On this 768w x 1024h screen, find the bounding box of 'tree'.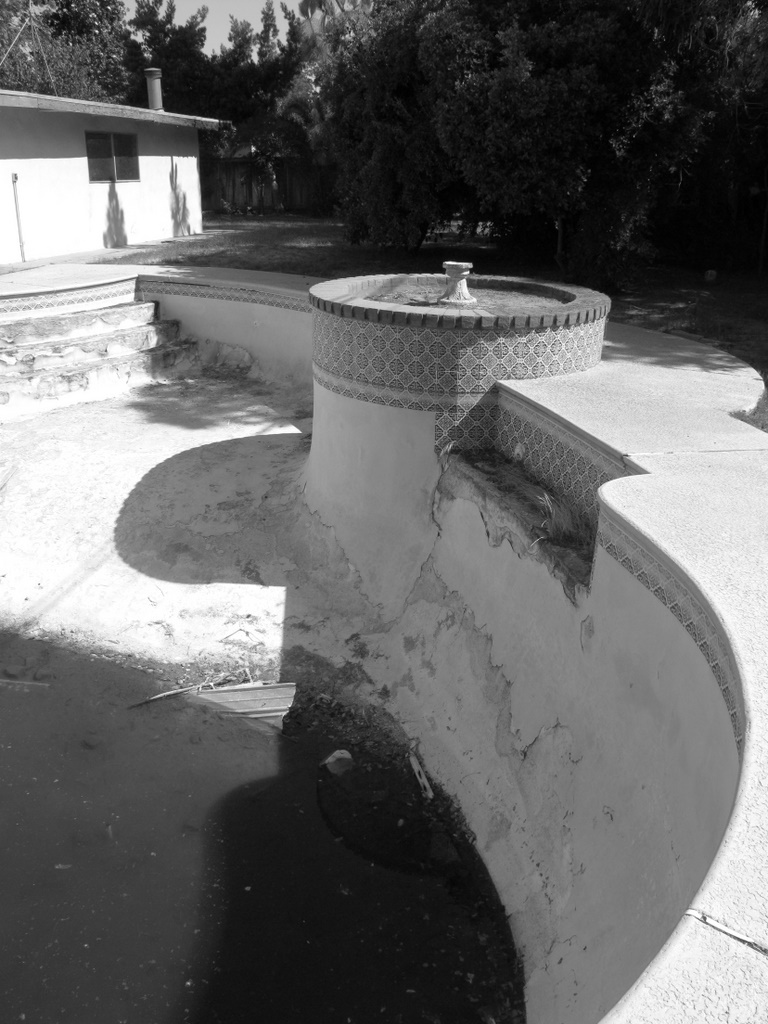
Bounding box: left=30, top=0, right=133, bottom=99.
